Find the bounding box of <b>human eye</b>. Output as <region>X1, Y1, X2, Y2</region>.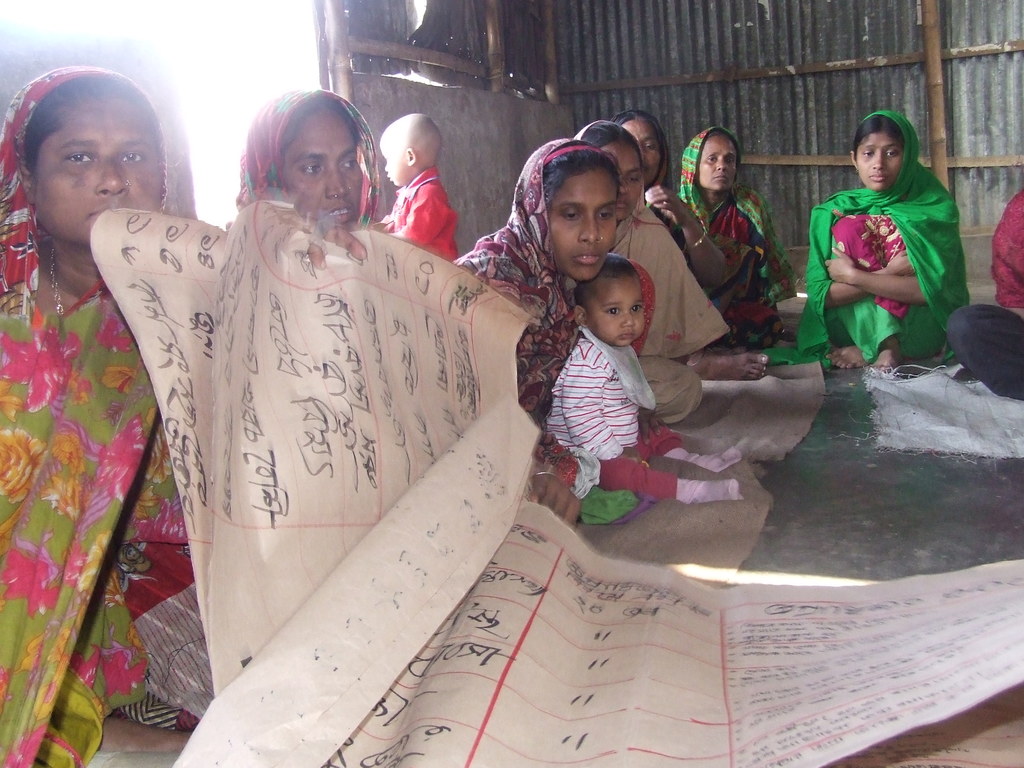
<region>883, 148, 900, 159</region>.
